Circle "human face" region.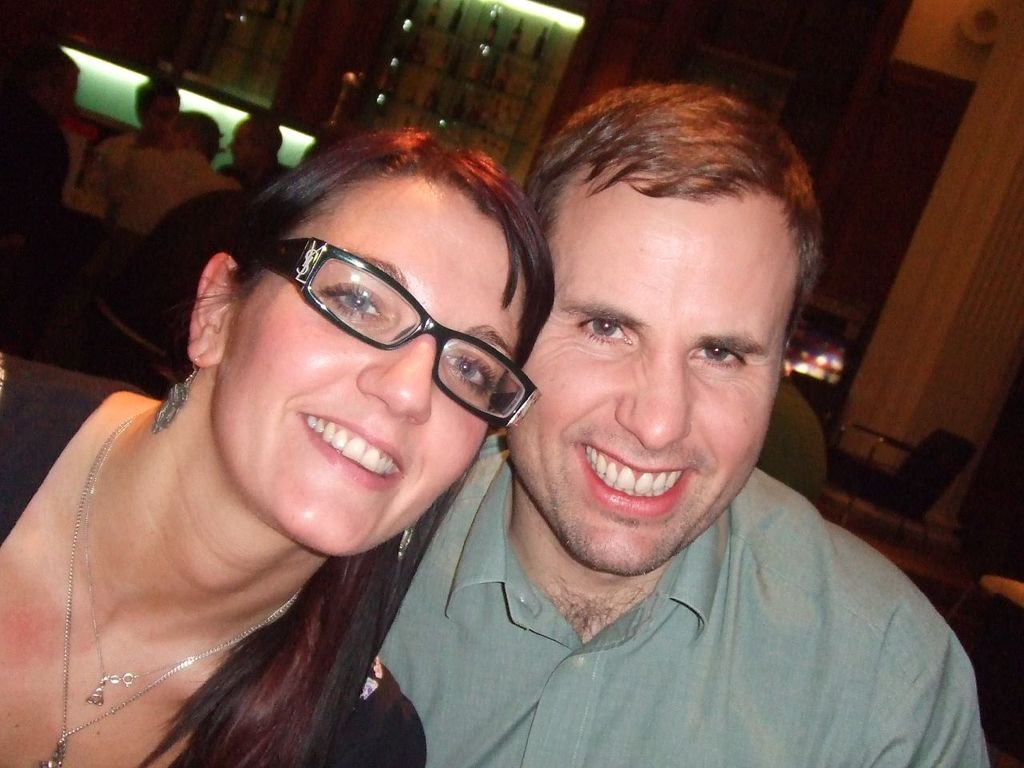
Region: {"left": 206, "top": 172, "right": 526, "bottom": 558}.
